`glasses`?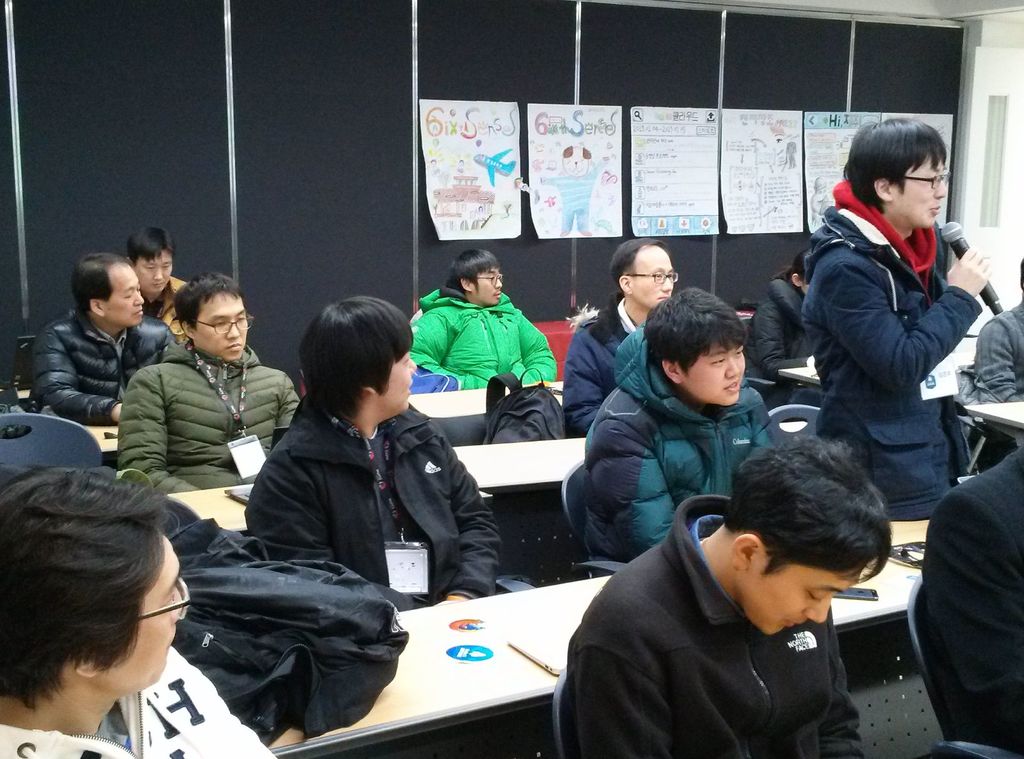
[902, 167, 949, 196]
